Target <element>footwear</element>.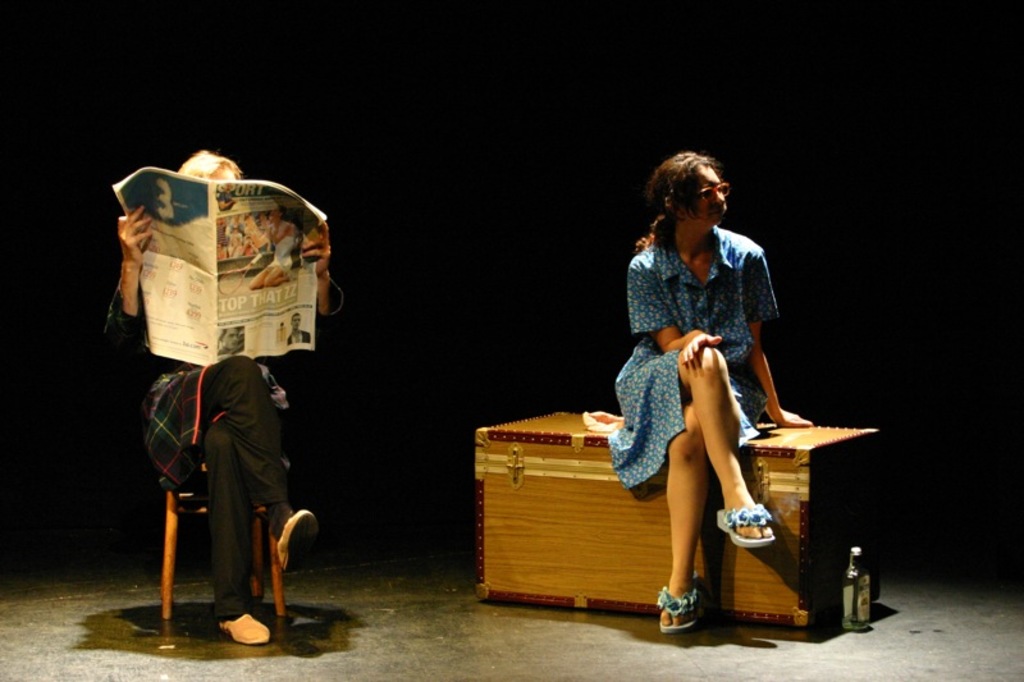
Target region: bbox=[219, 613, 270, 649].
